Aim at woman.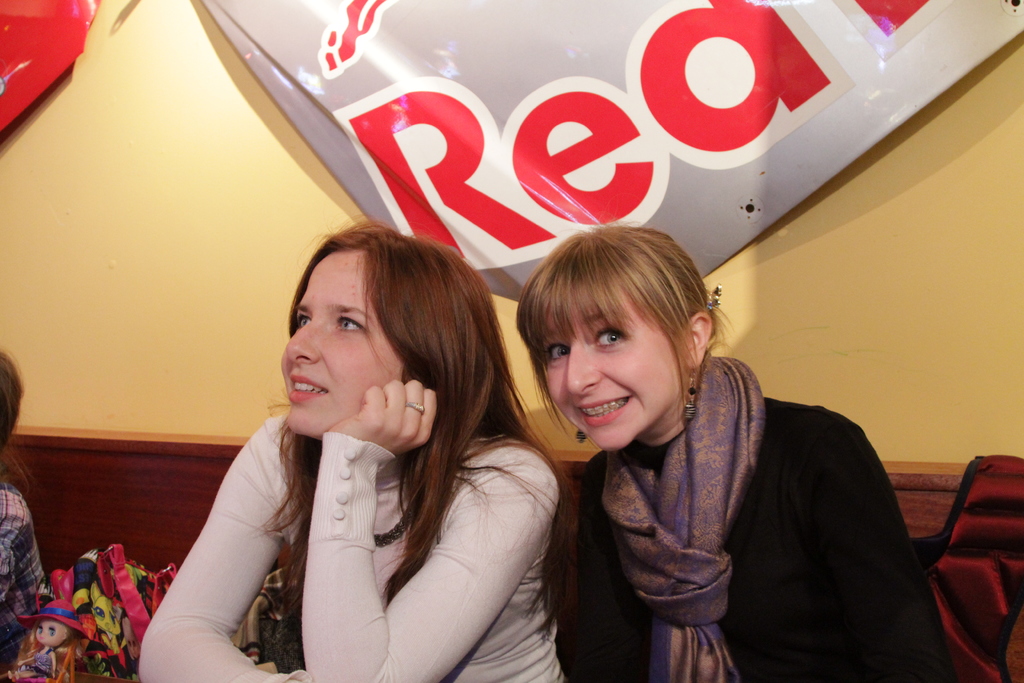
Aimed at {"x1": 134, "y1": 212, "x2": 572, "y2": 682}.
